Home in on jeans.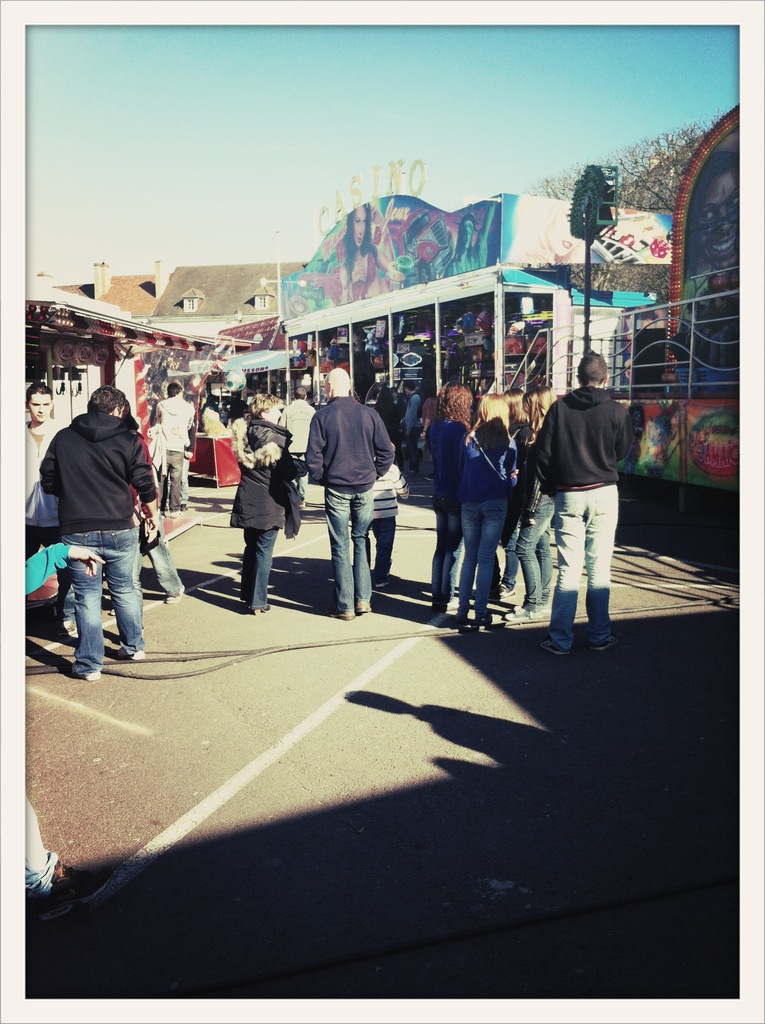
Homed in at [166,454,184,508].
